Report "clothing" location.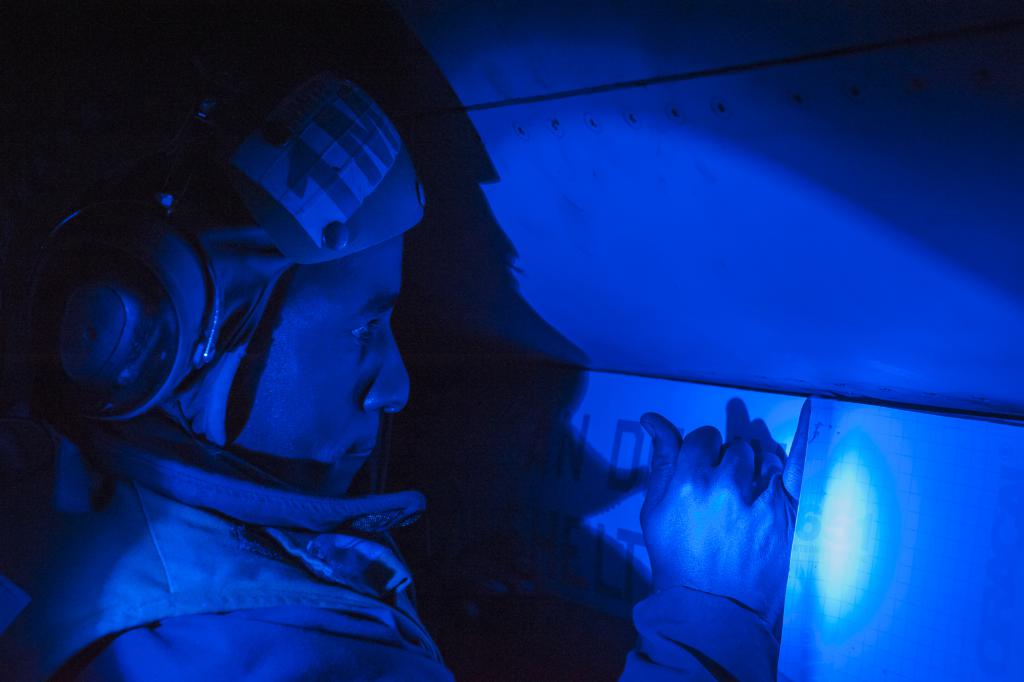
Report: x1=0 y1=409 x2=777 y2=681.
